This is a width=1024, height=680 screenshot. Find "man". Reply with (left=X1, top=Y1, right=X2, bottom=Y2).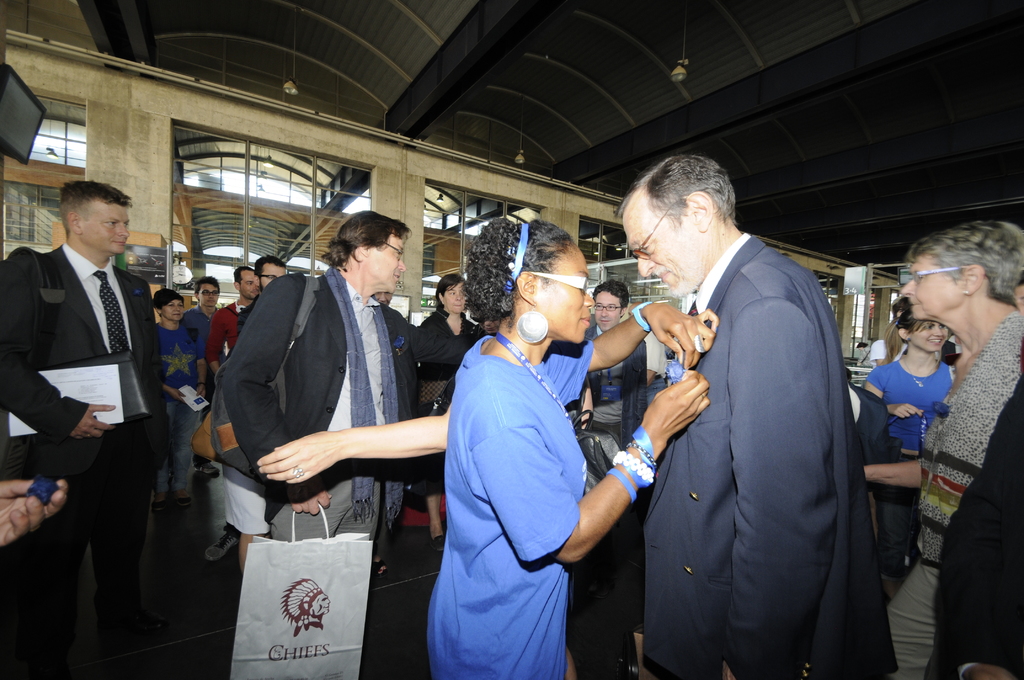
(left=209, top=264, right=262, bottom=360).
